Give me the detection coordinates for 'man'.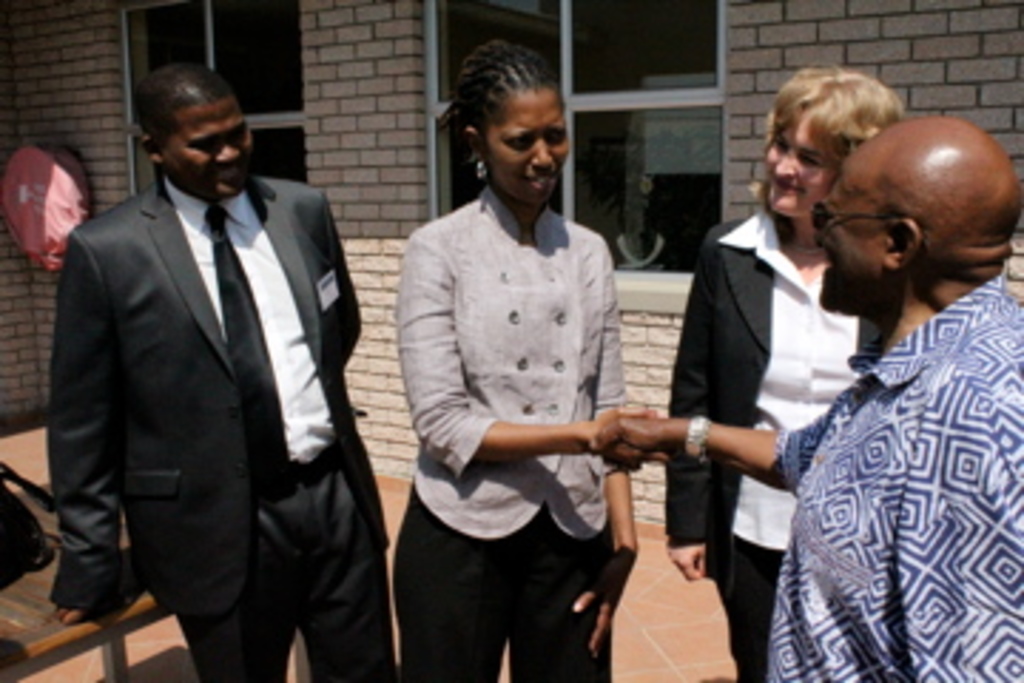
l=28, t=48, r=370, b=682.
